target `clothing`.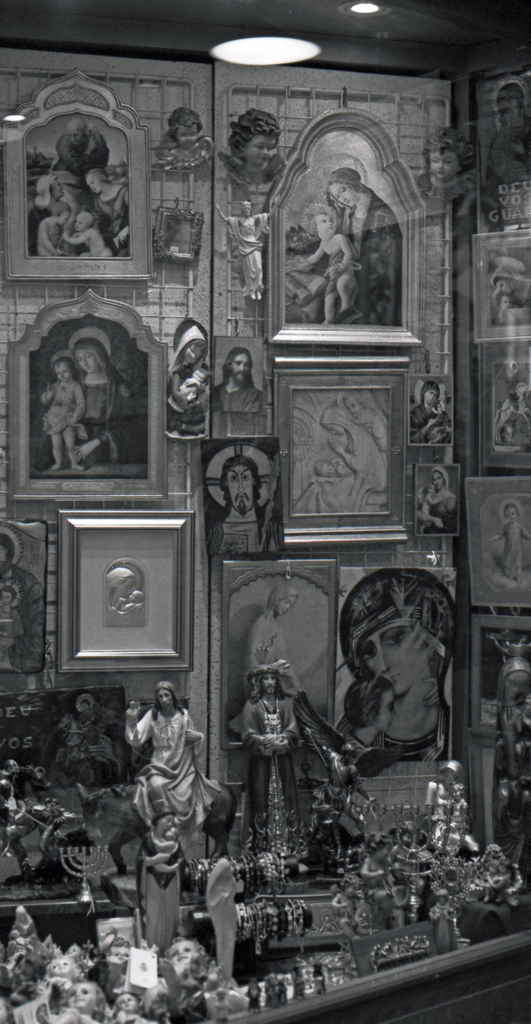
Target region: (173,384,195,410).
